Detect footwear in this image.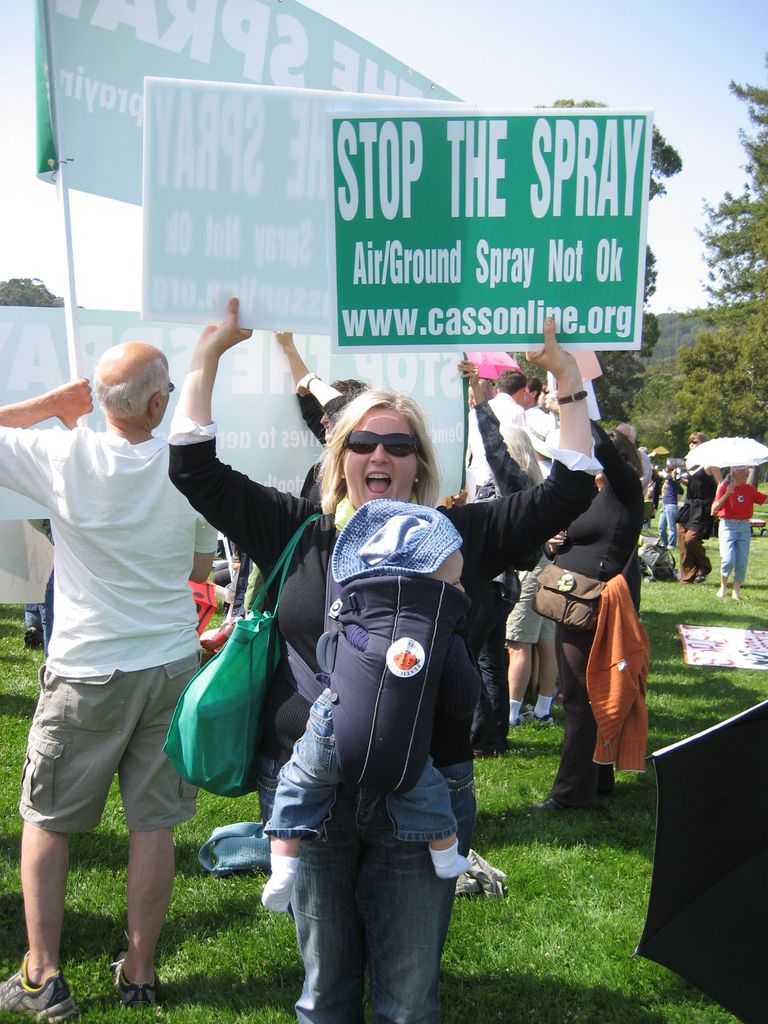
Detection: left=518, top=707, right=553, bottom=728.
